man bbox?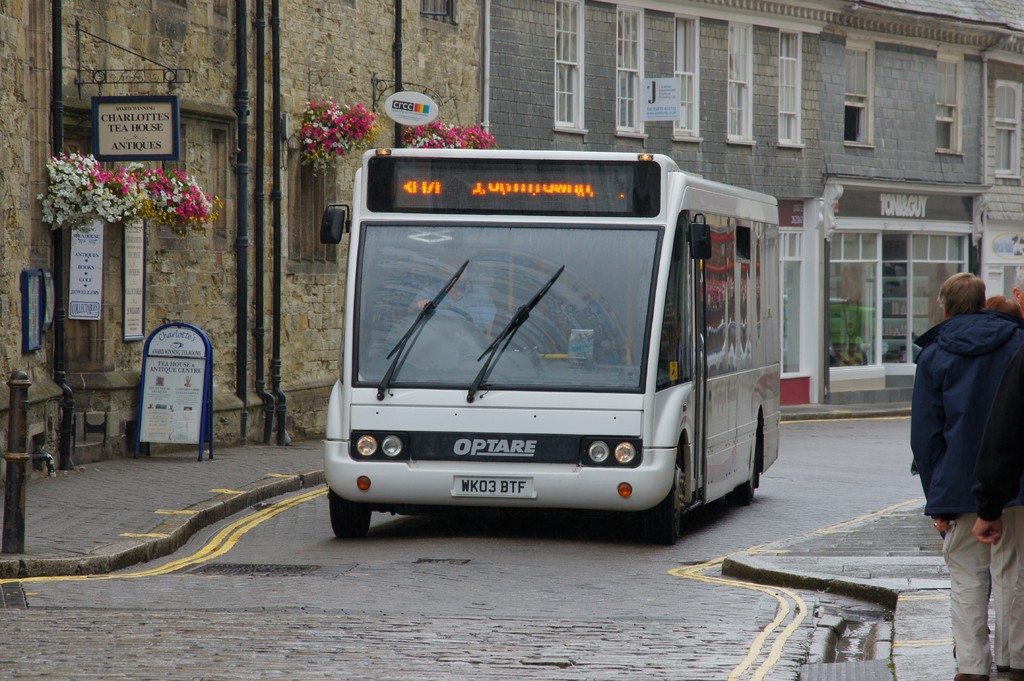
[x1=406, y1=253, x2=499, y2=344]
